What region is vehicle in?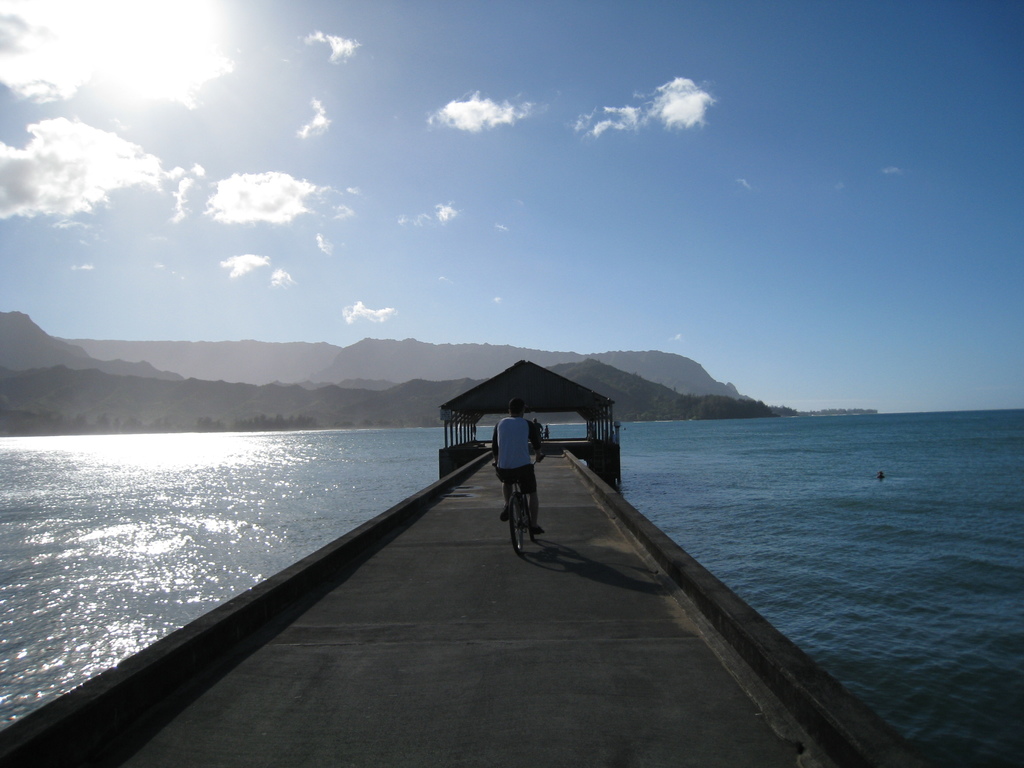
box(534, 428, 543, 446).
